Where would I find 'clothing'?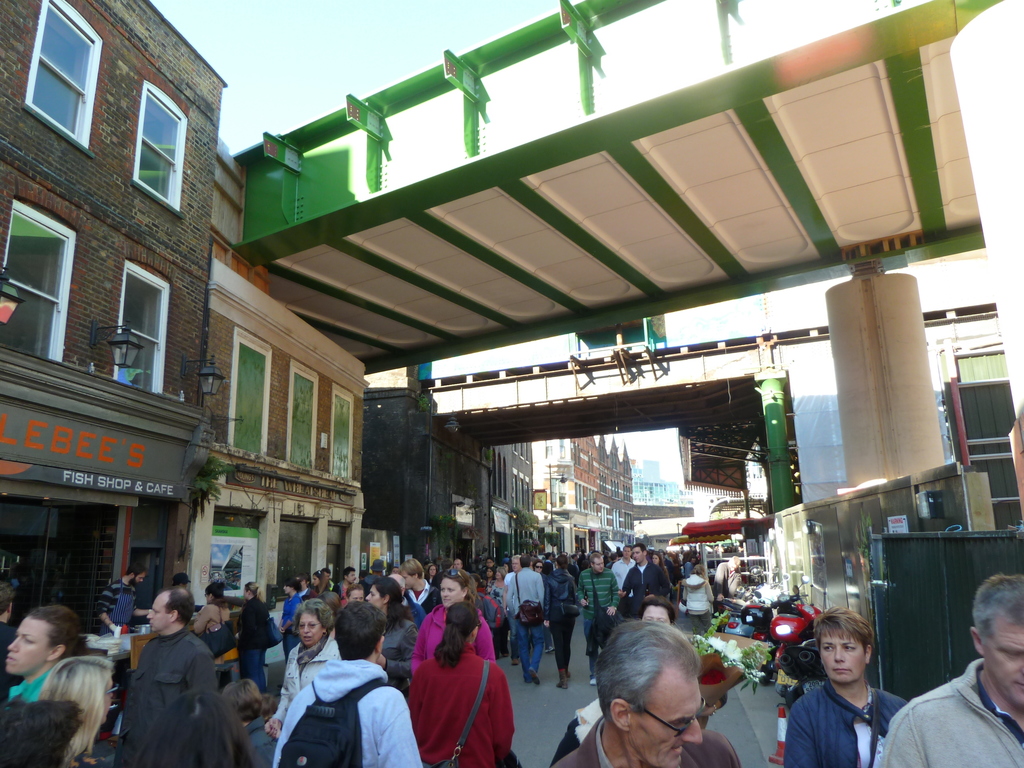
At [x1=784, y1=679, x2=904, y2=767].
